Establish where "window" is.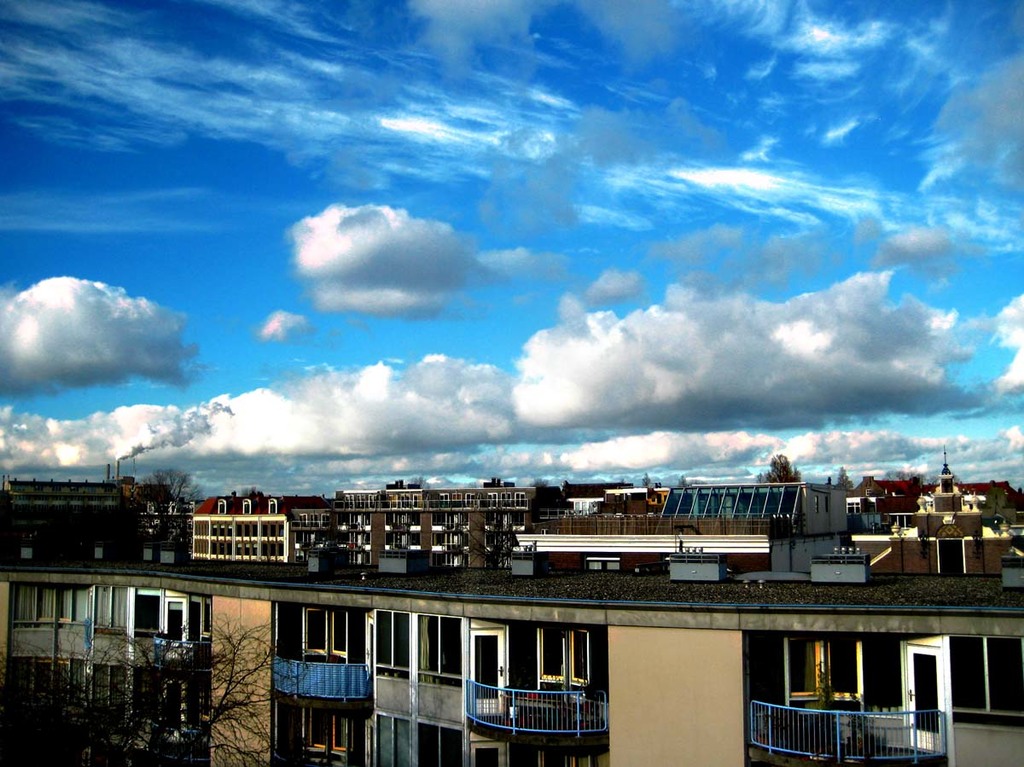
Established at x1=125 y1=586 x2=158 y2=631.
